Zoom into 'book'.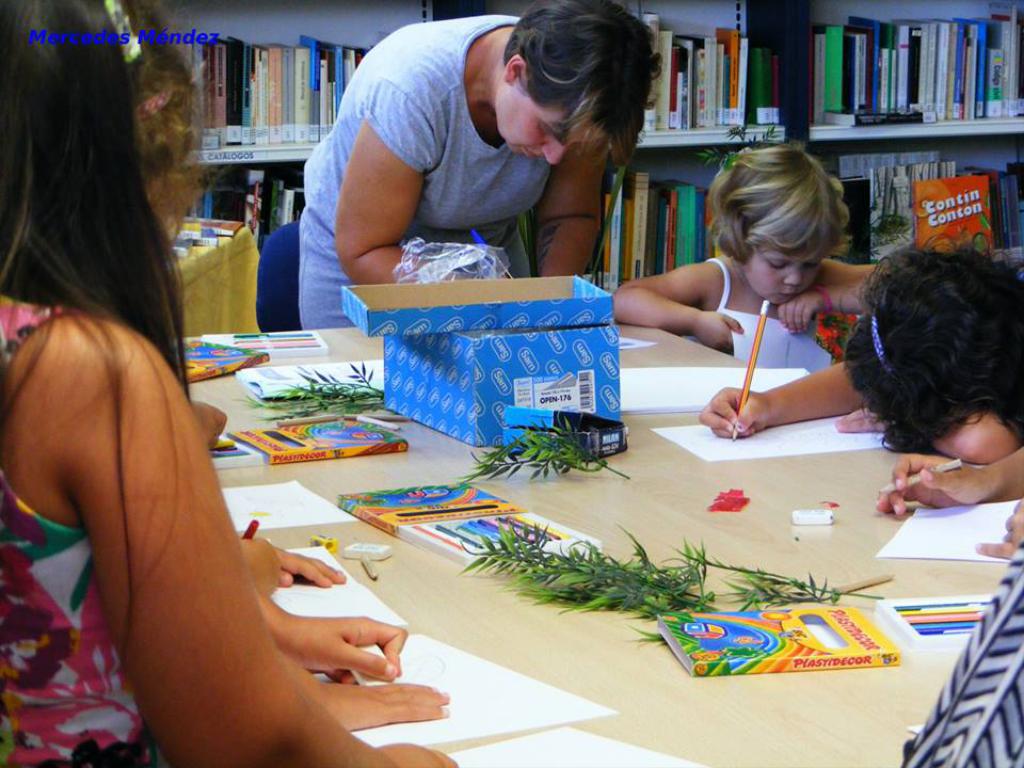
Zoom target: x1=827 y1=26 x2=846 y2=109.
